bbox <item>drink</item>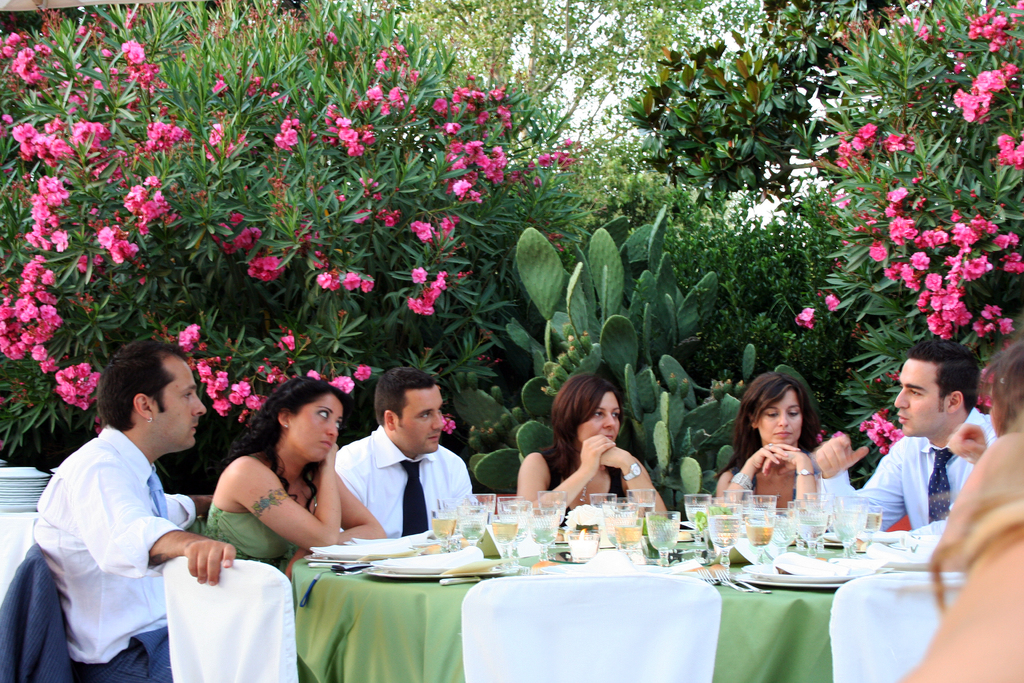
490/525/516/547
